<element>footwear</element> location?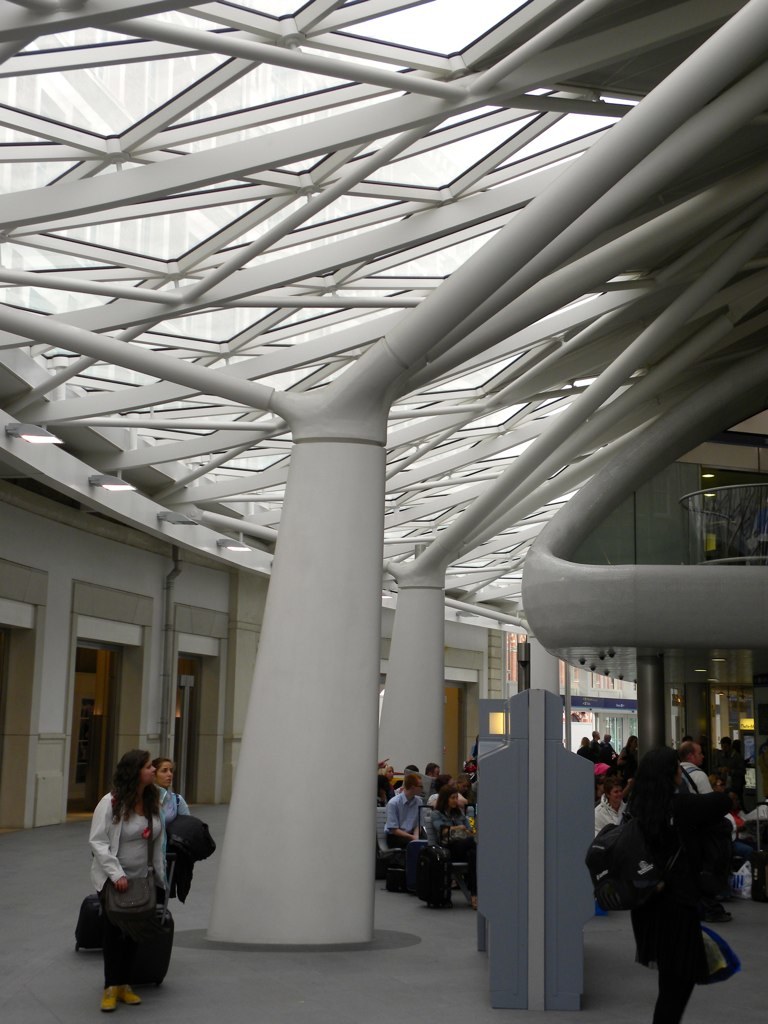
box=[121, 983, 139, 1008]
